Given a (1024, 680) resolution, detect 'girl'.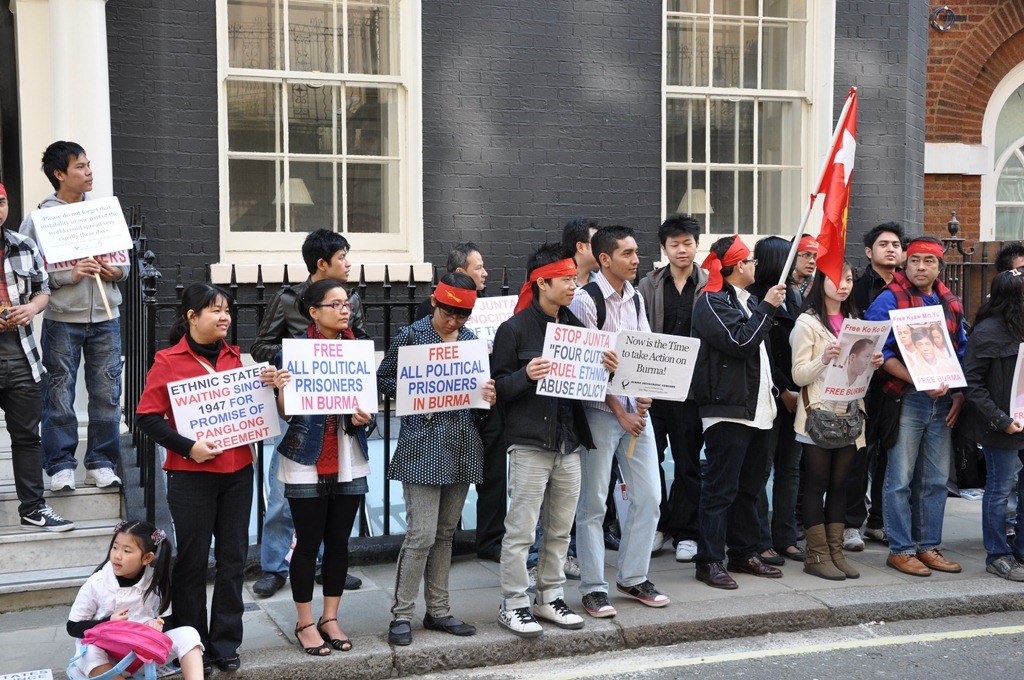
(276,281,377,653).
